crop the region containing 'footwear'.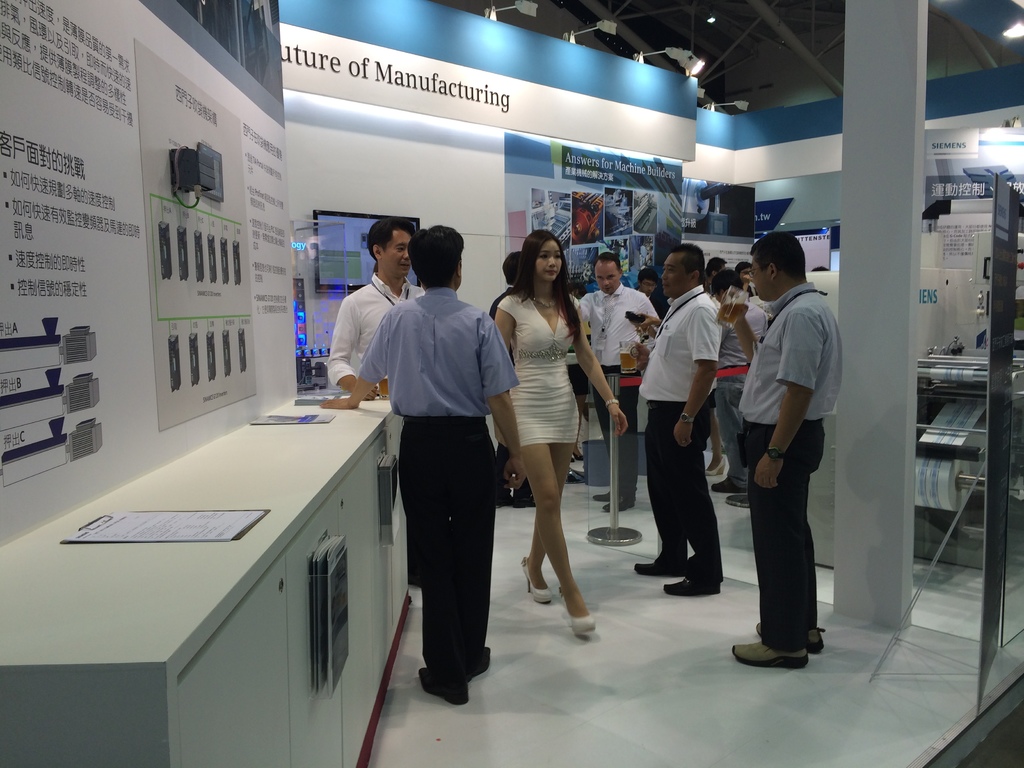
Crop region: box=[755, 626, 828, 655].
